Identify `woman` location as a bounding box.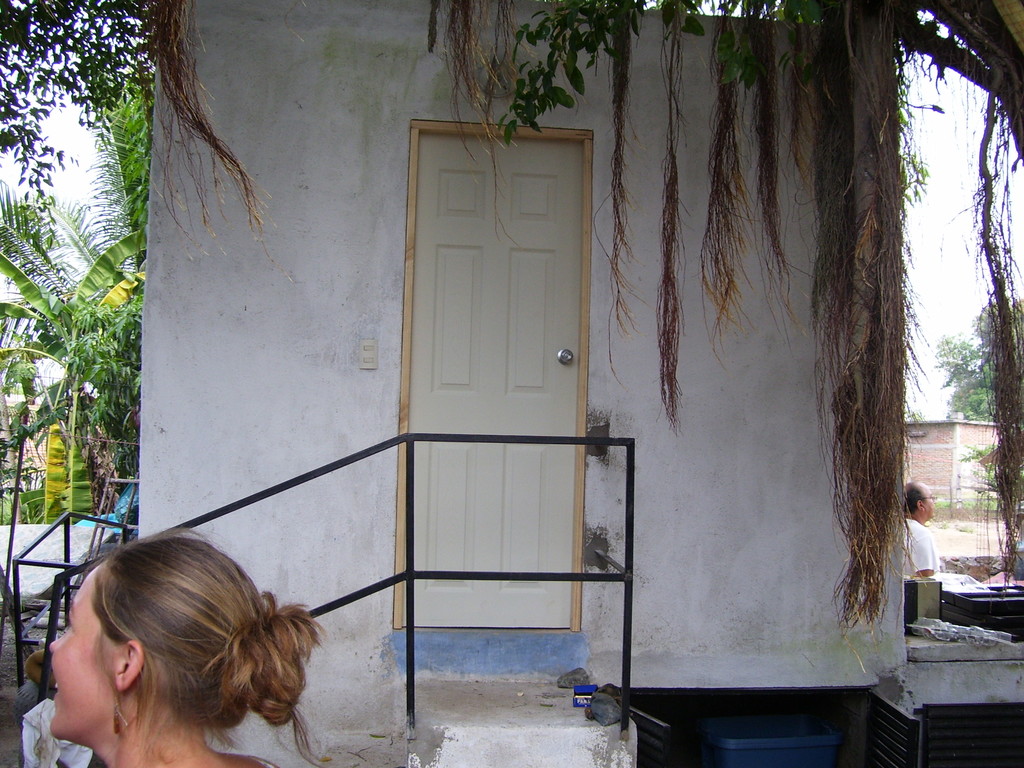
[left=0, top=512, right=357, bottom=767].
